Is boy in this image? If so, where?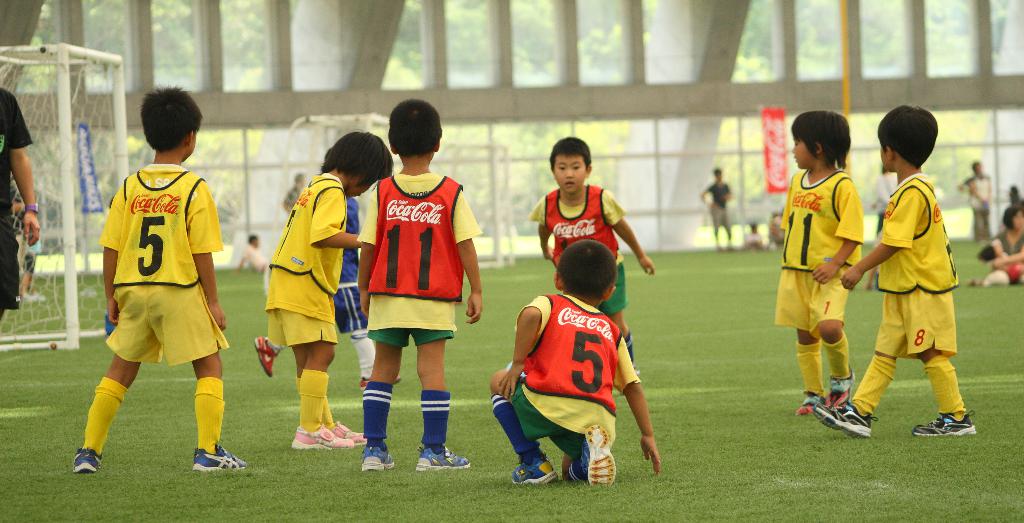
Yes, at BBox(839, 108, 976, 432).
